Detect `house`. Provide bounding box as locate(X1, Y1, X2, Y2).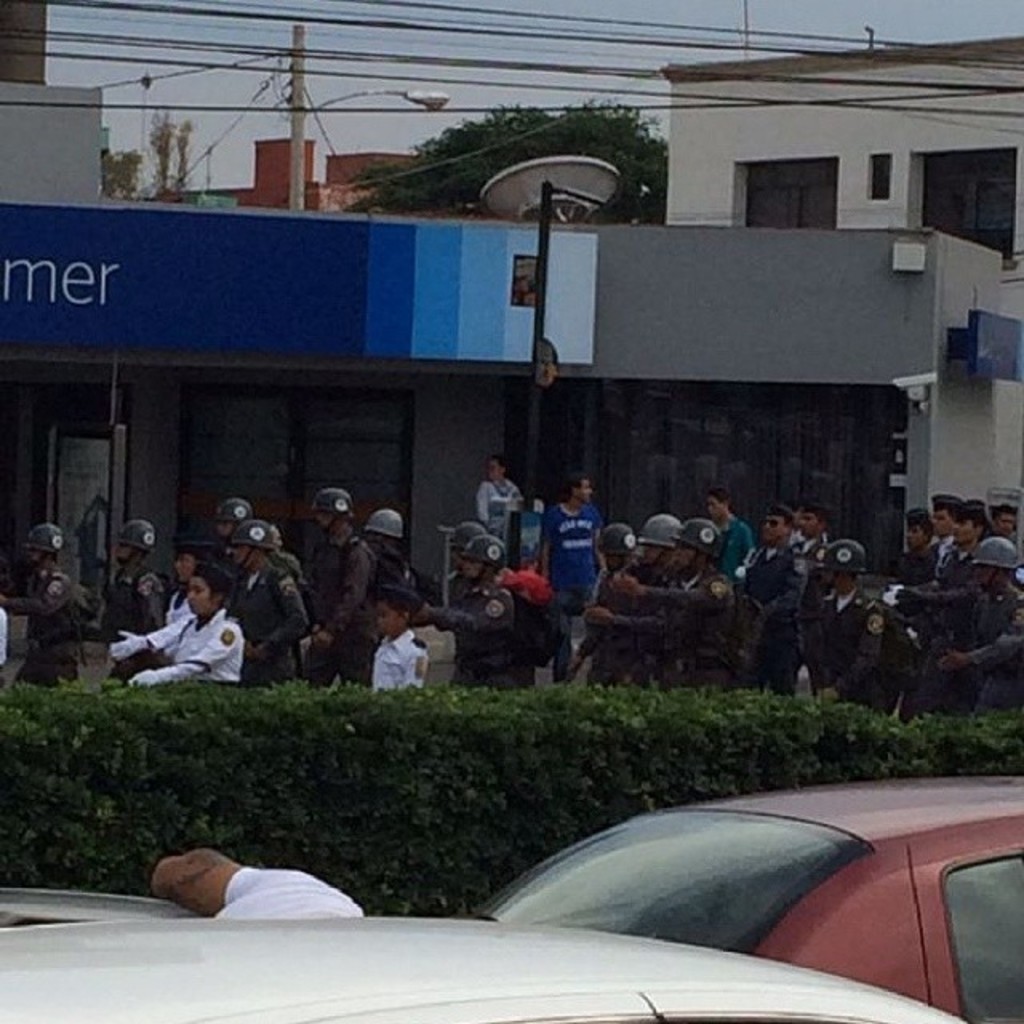
locate(142, 133, 426, 213).
